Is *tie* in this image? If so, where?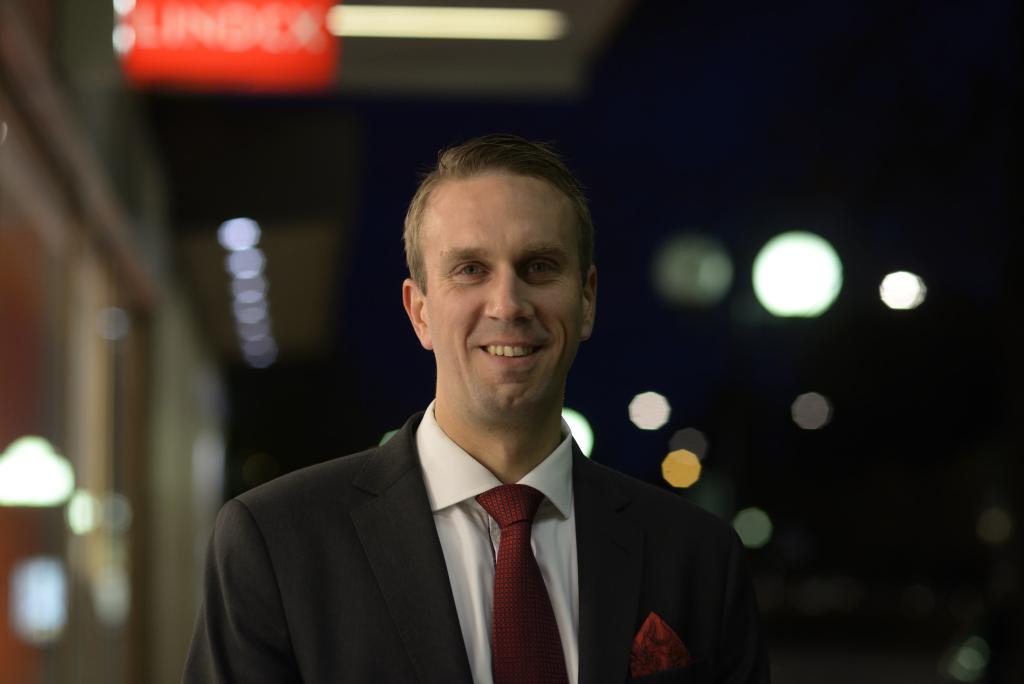
Yes, at [474,484,571,683].
